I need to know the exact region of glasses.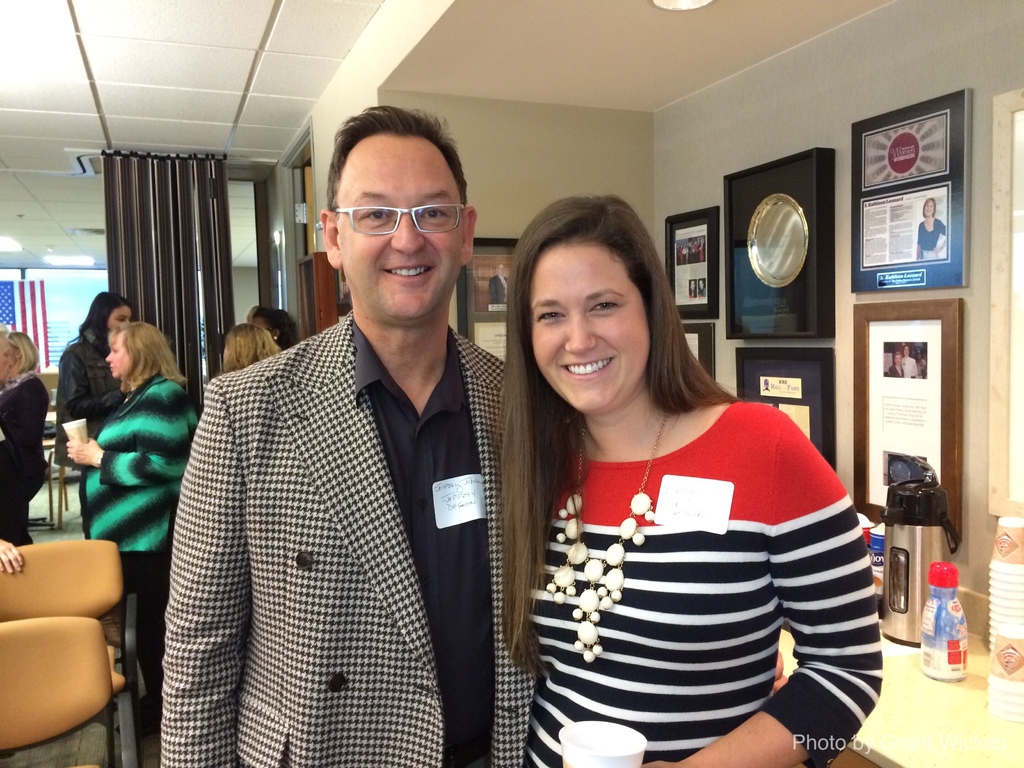
Region: 323/200/463/252.
